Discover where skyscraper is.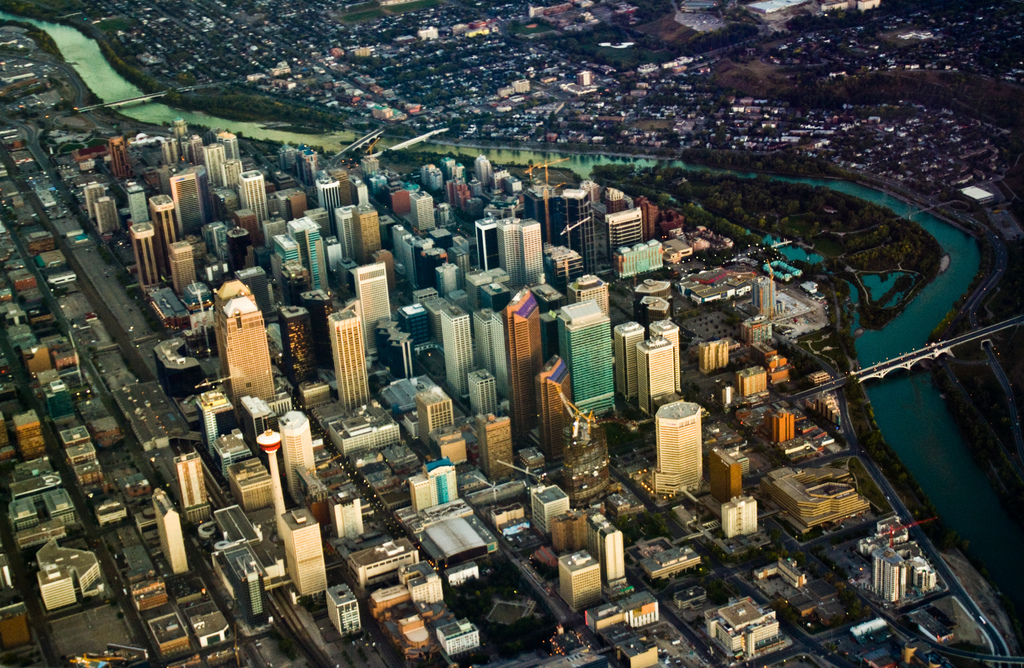
Discovered at [436,262,461,298].
